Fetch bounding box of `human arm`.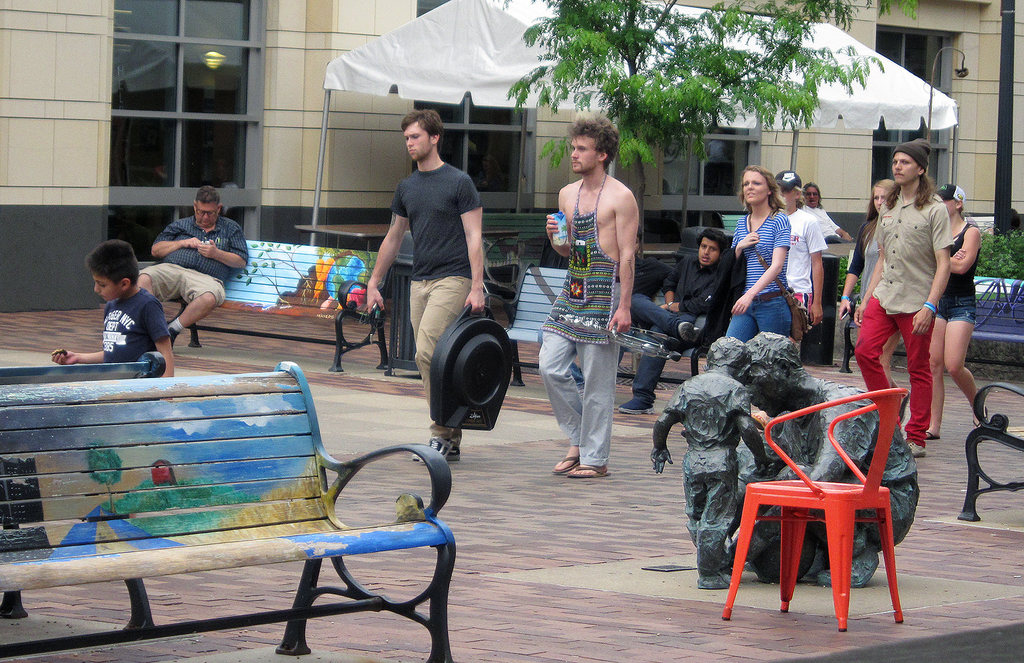
Bbox: {"left": 665, "top": 259, "right": 681, "bottom": 303}.
